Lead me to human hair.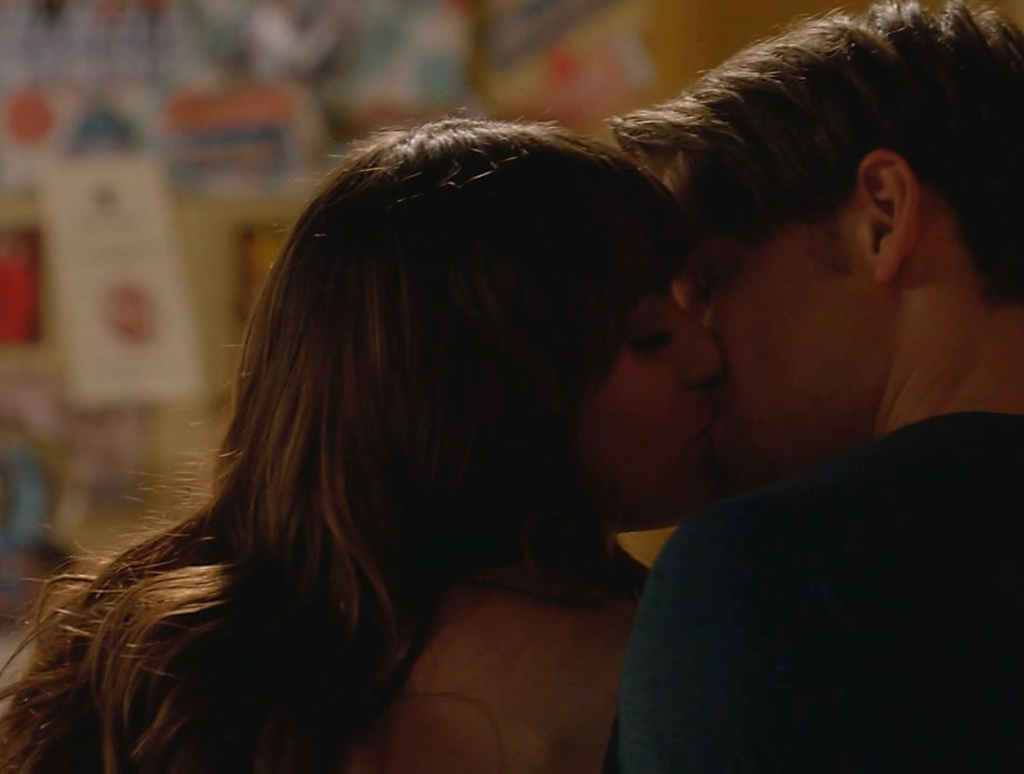
Lead to [74, 133, 687, 710].
